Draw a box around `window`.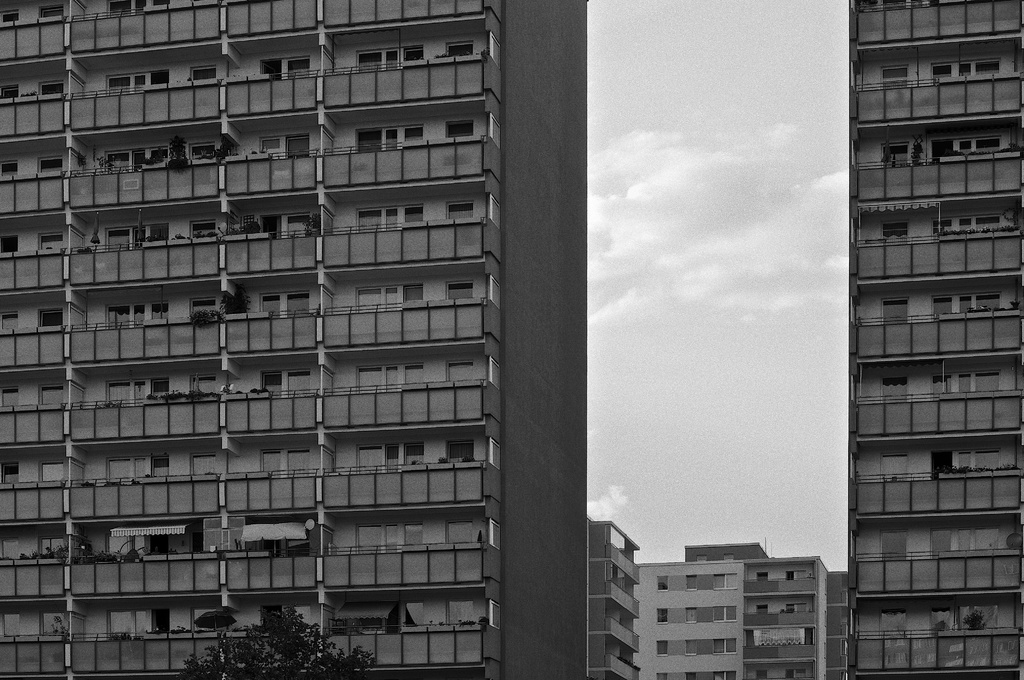
(left=448, top=281, right=474, bottom=301).
